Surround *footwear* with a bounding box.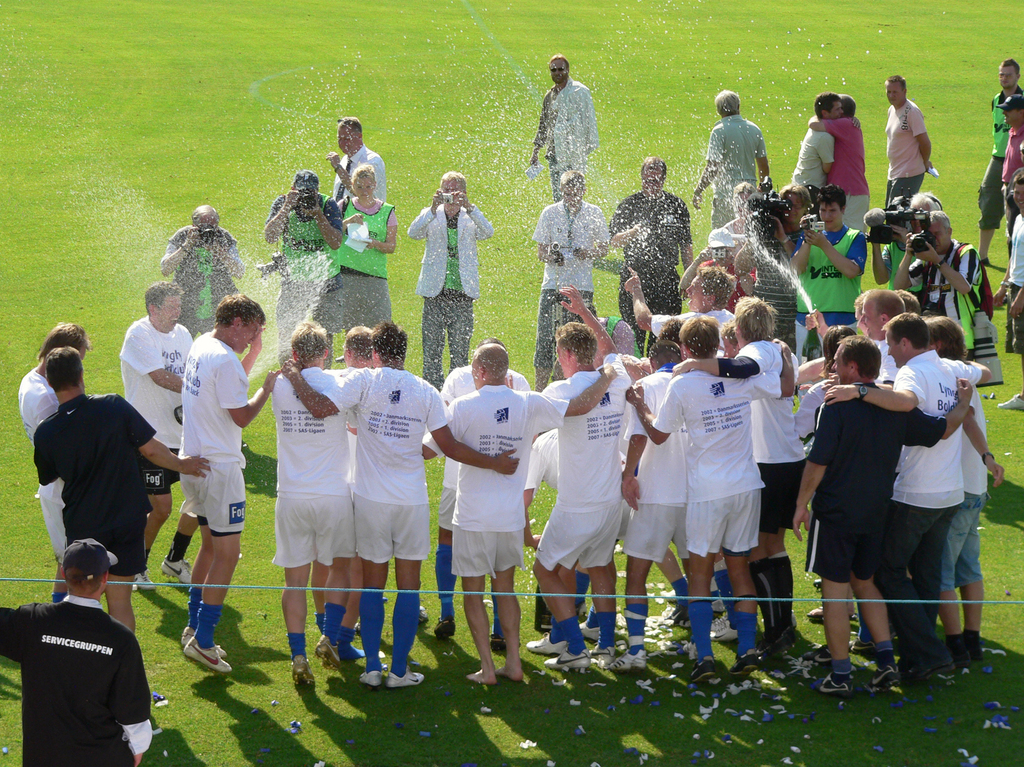
left=580, top=615, right=596, bottom=642.
